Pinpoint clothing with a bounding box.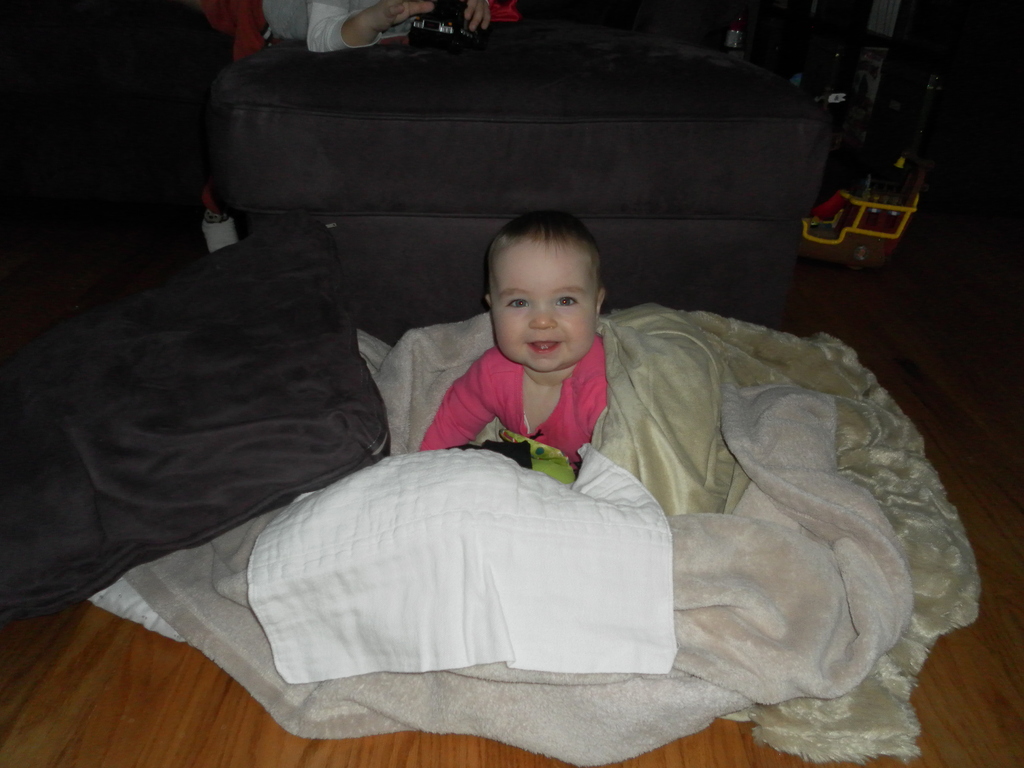
(left=422, top=329, right=605, bottom=468).
